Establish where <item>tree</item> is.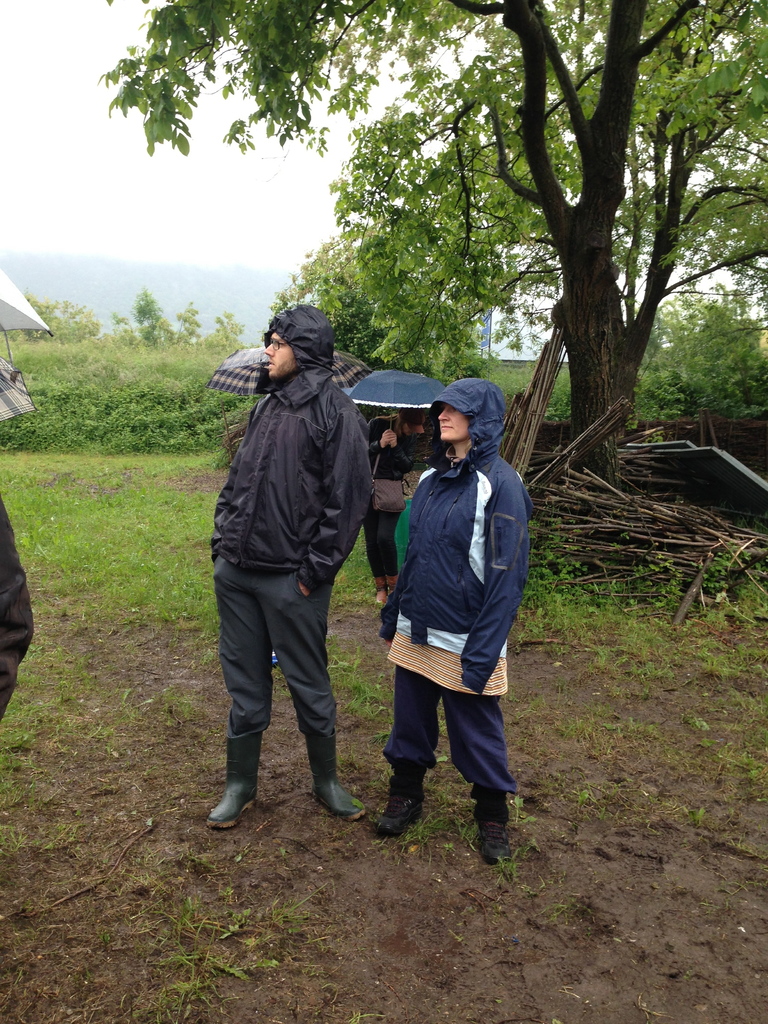
Established at BBox(120, 0, 761, 710).
